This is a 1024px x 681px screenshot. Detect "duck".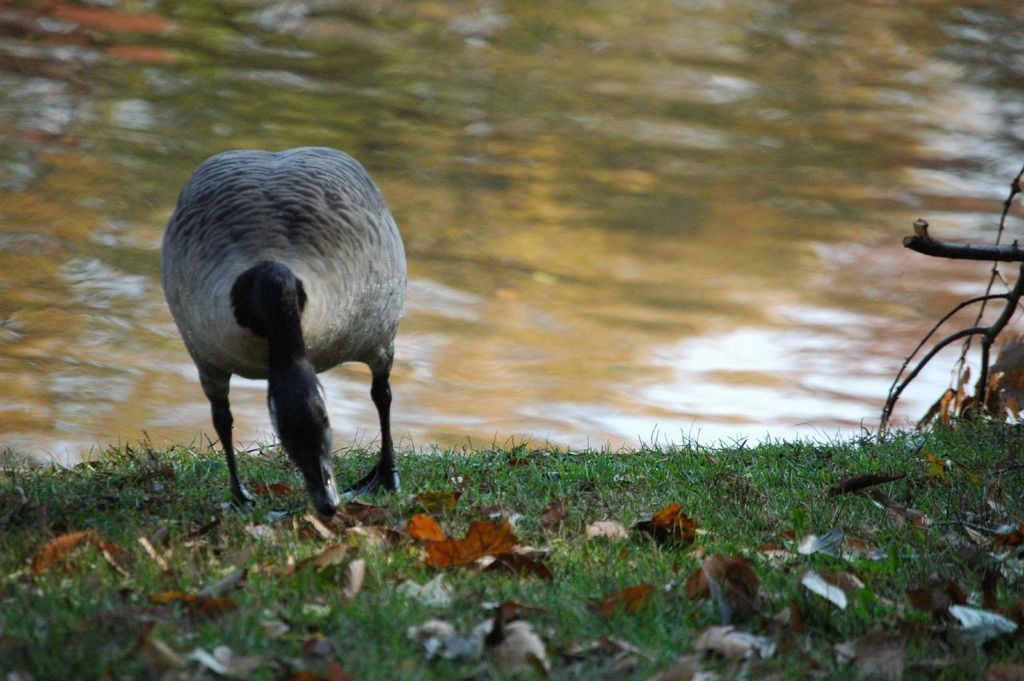
x1=146 y1=126 x2=419 y2=529.
